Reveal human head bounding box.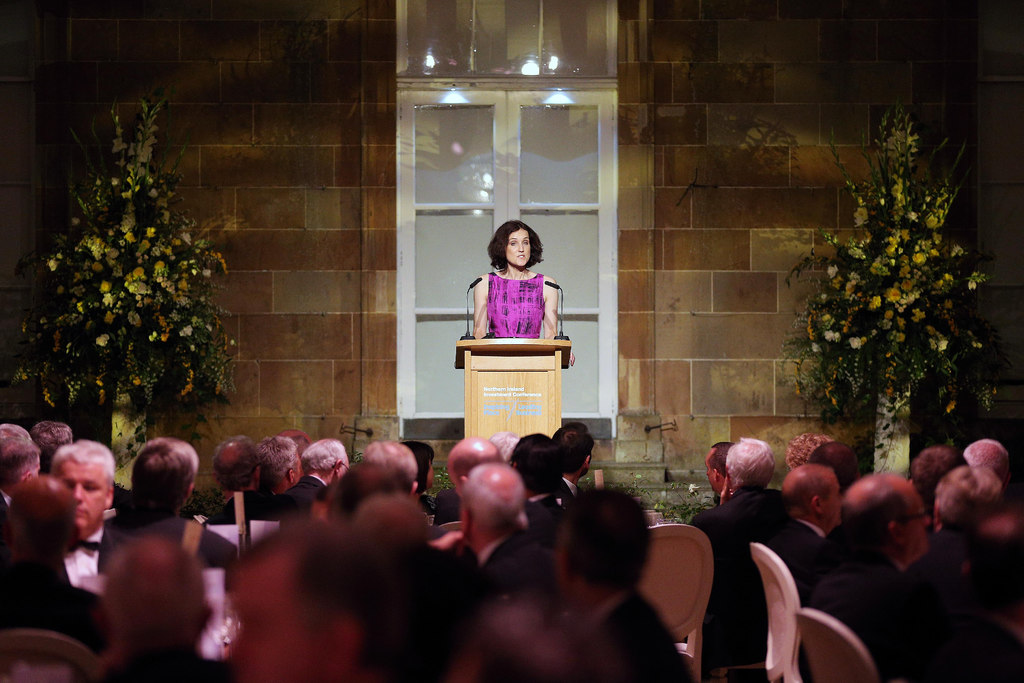
Revealed: bbox(103, 536, 220, 664).
